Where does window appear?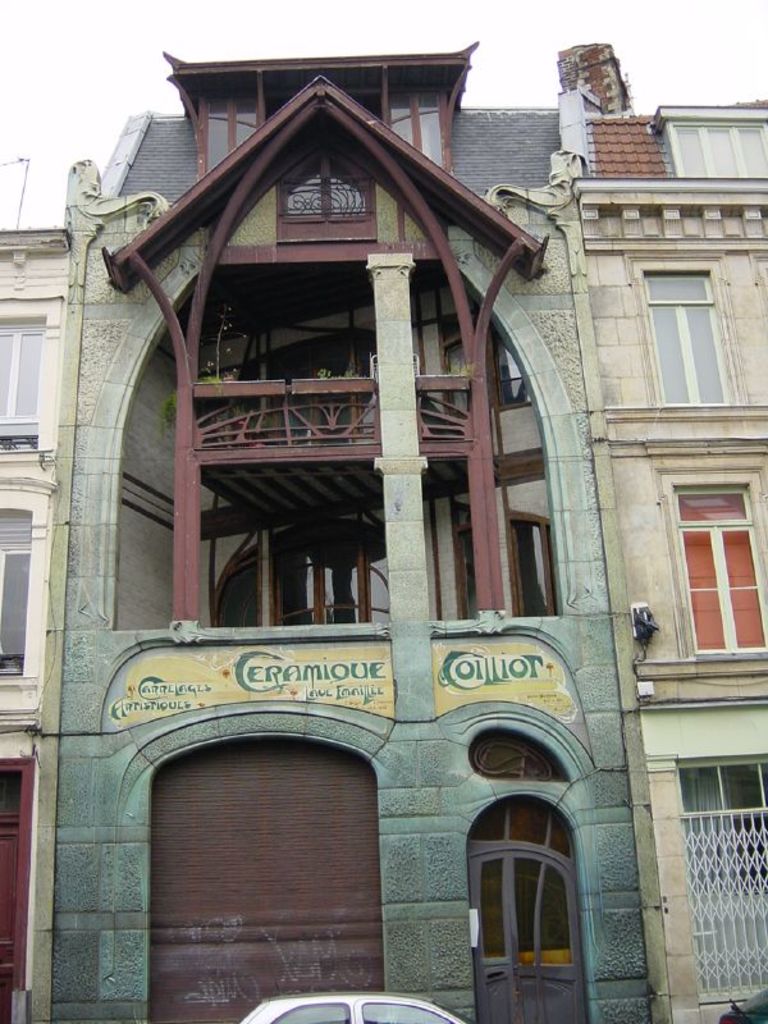
Appears at (x1=634, y1=216, x2=737, y2=421).
